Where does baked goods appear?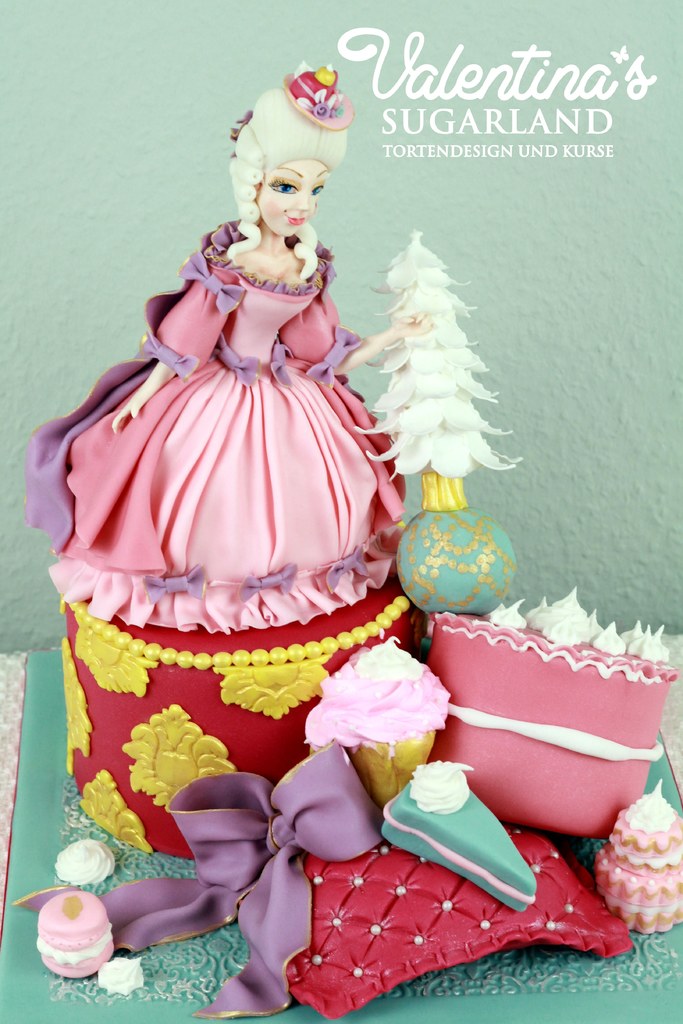
Appears at locate(37, 892, 119, 977).
